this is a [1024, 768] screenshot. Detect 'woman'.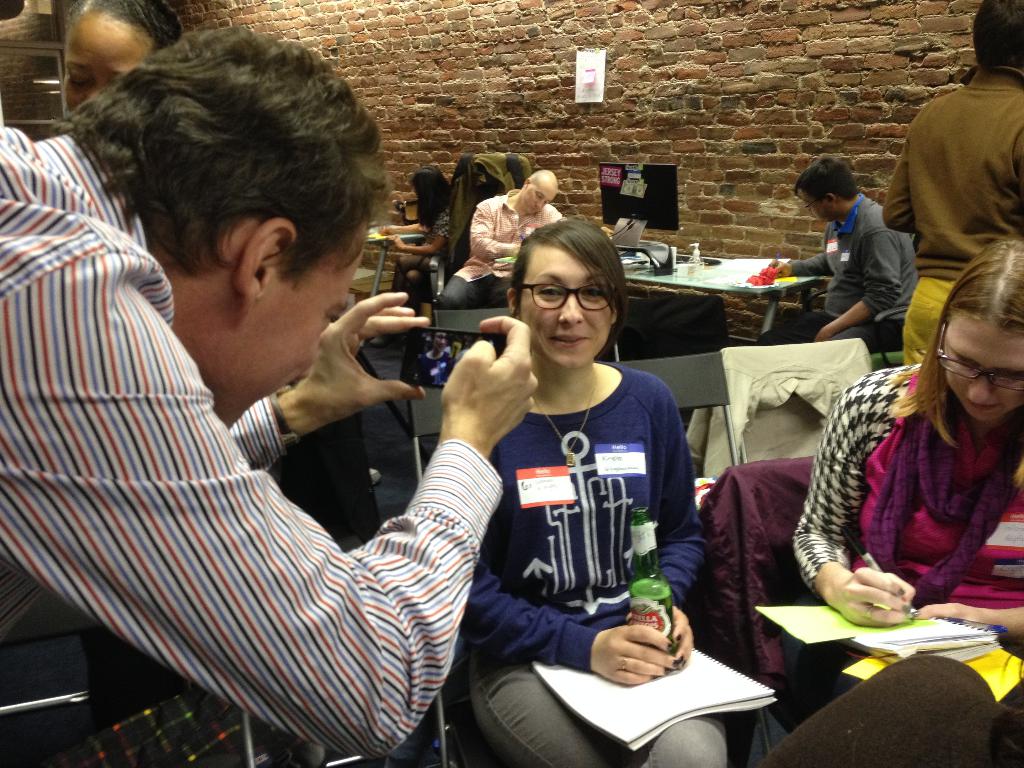
left=763, top=235, right=1023, bottom=767.
